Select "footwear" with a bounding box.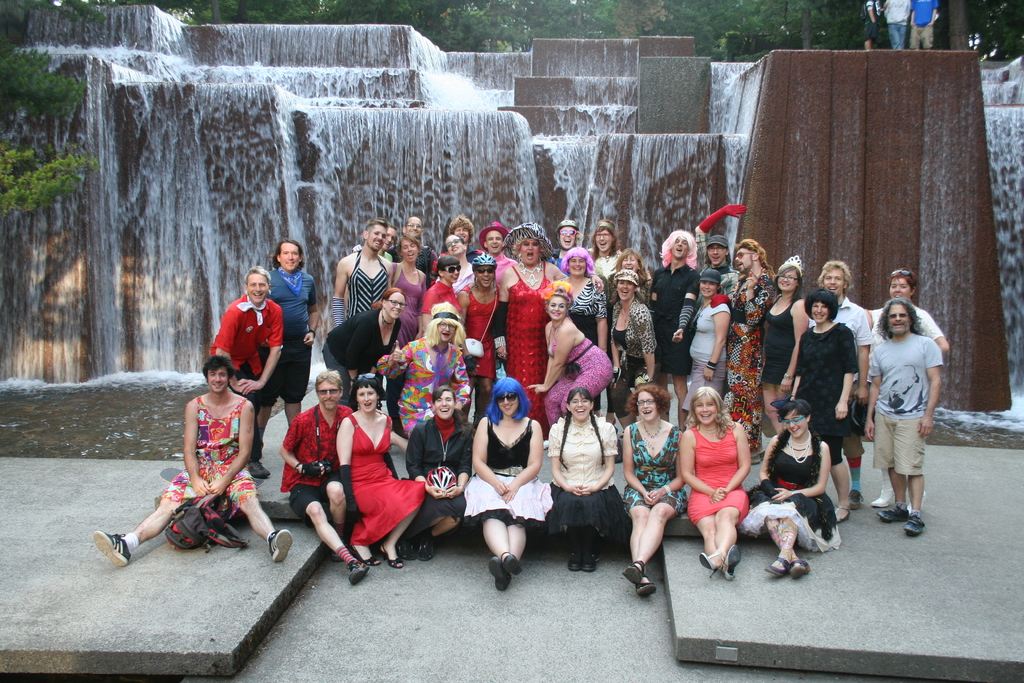
rect(93, 532, 132, 566).
